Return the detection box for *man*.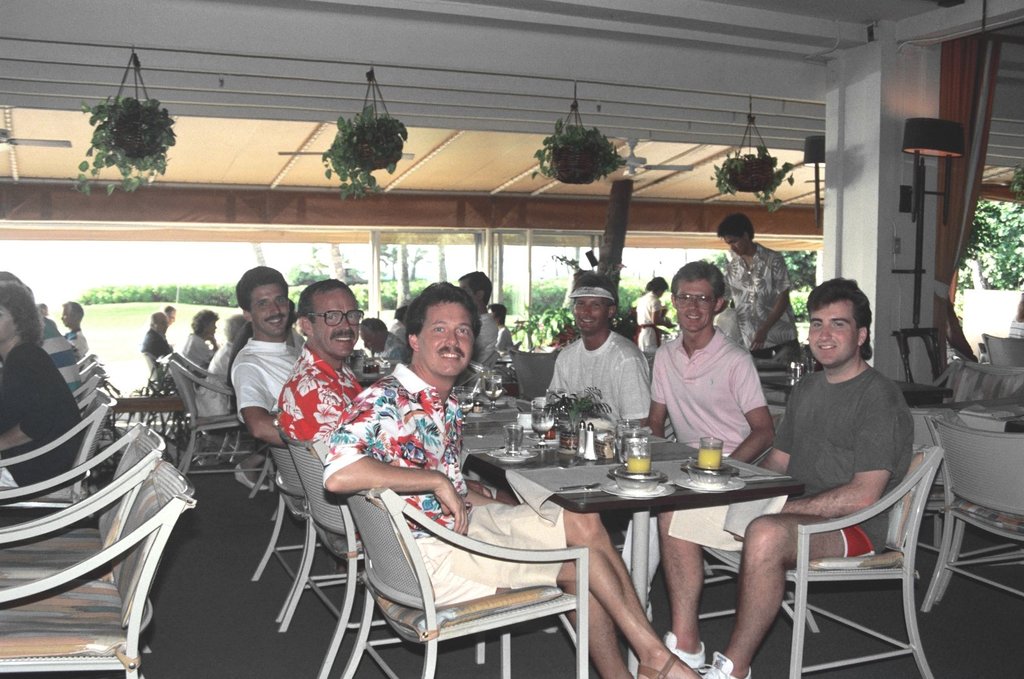
[x1=388, y1=308, x2=404, y2=337].
